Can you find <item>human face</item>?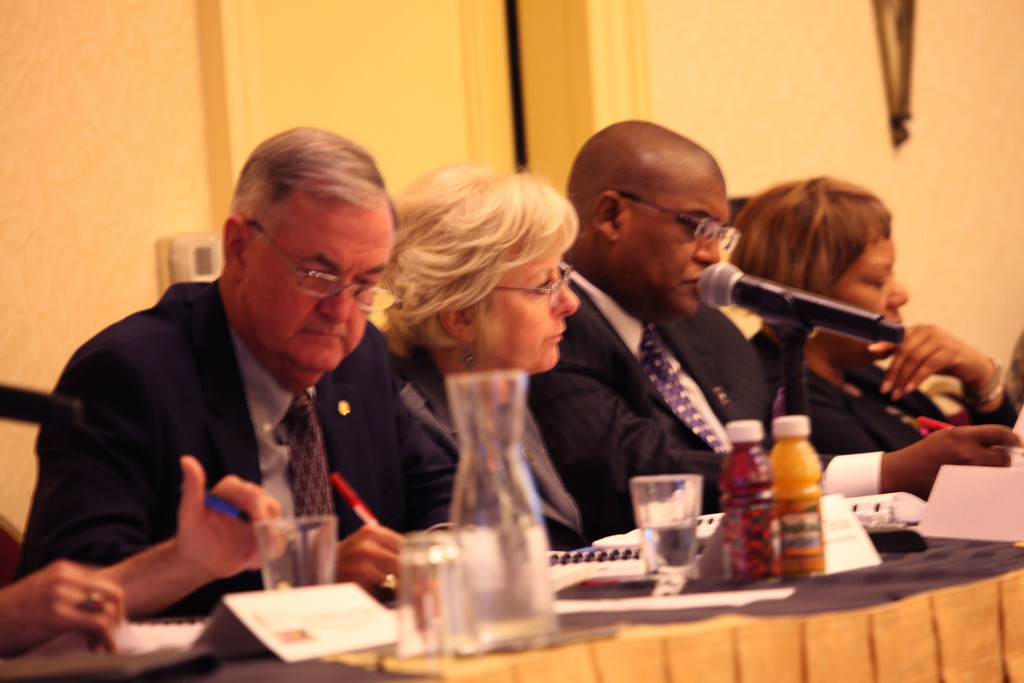
Yes, bounding box: [x1=463, y1=218, x2=574, y2=369].
